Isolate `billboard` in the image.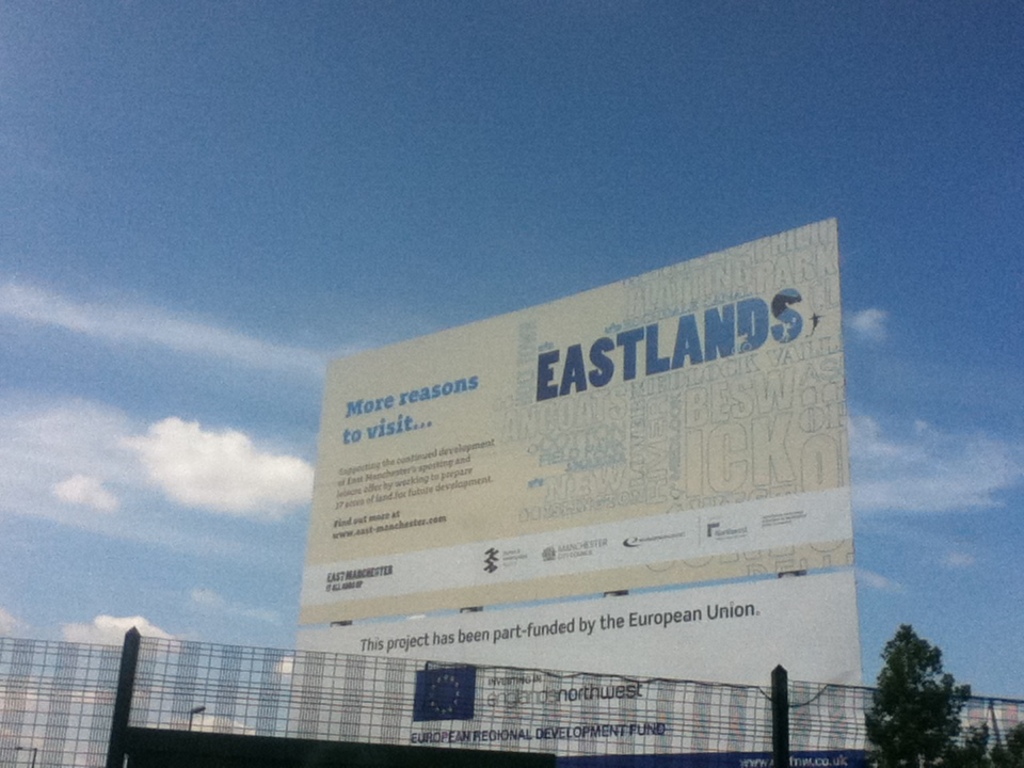
Isolated region: (281,571,866,748).
